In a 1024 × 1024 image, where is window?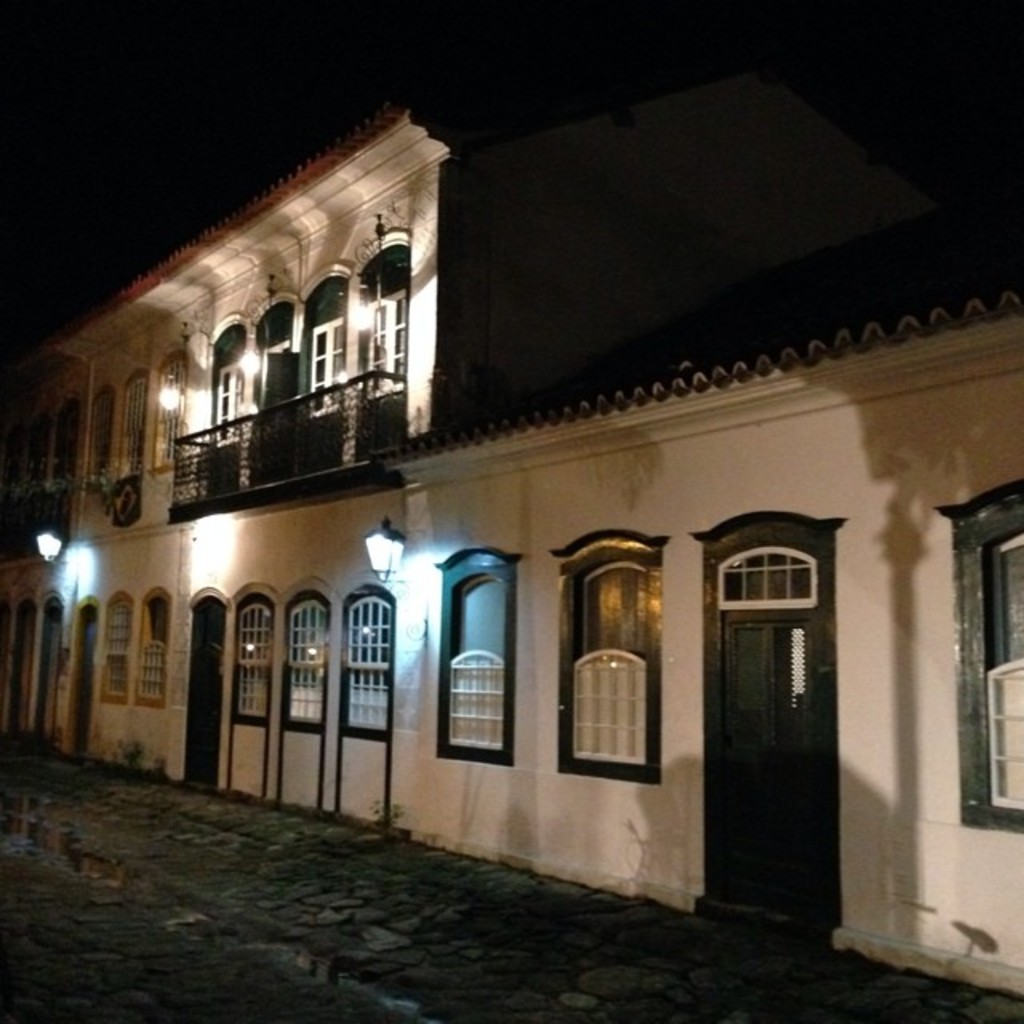
BBox(278, 579, 342, 738).
